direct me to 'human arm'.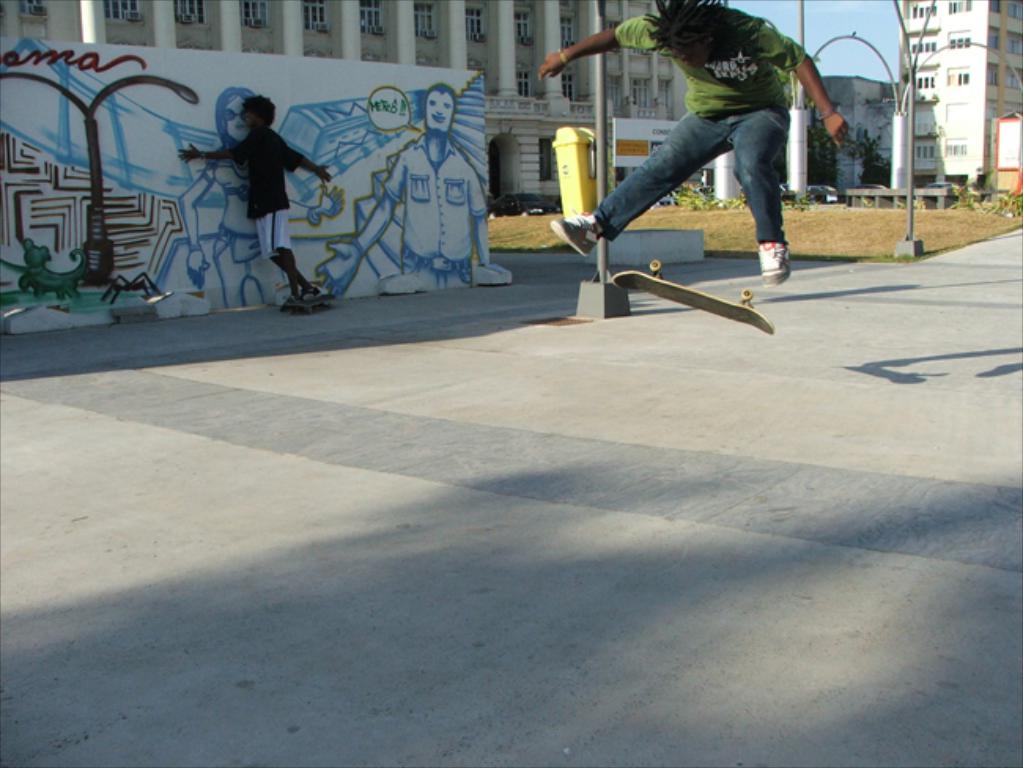
Direction: 288,138,335,178.
